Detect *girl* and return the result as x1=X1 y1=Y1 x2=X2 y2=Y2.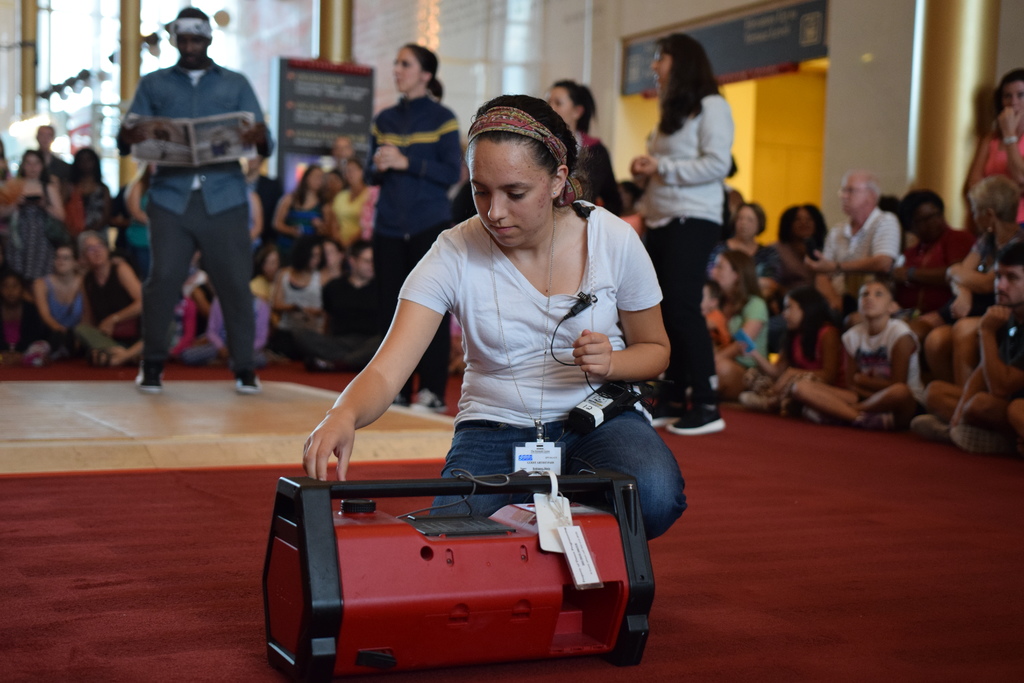
x1=729 y1=204 x2=817 y2=288.
